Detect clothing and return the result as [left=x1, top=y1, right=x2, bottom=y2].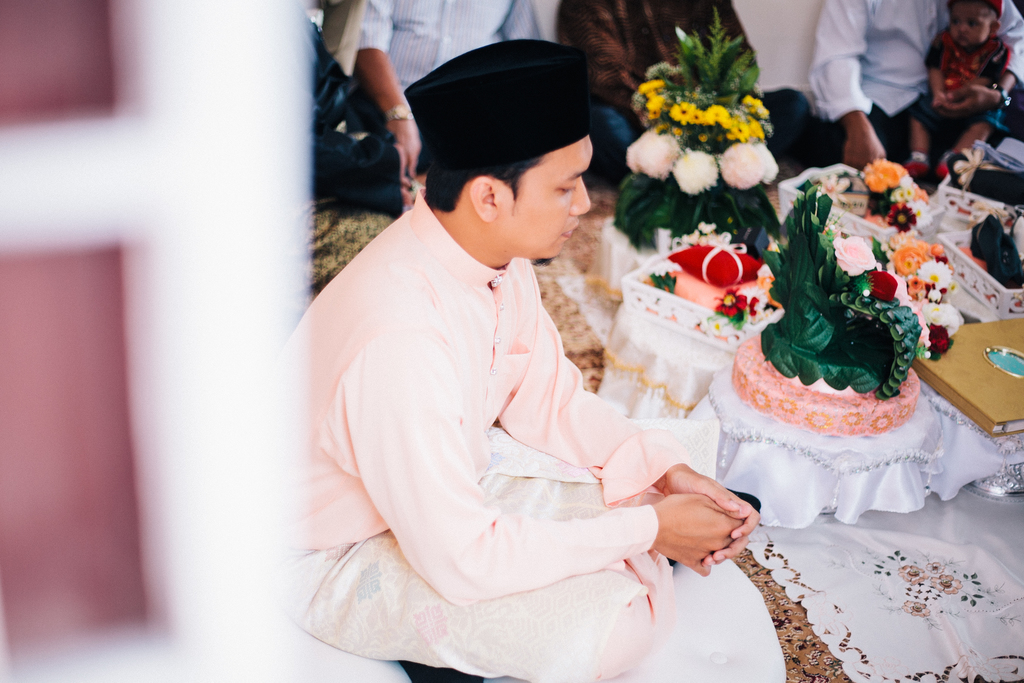
[left=286, top=193, right=688, bottom=682].
